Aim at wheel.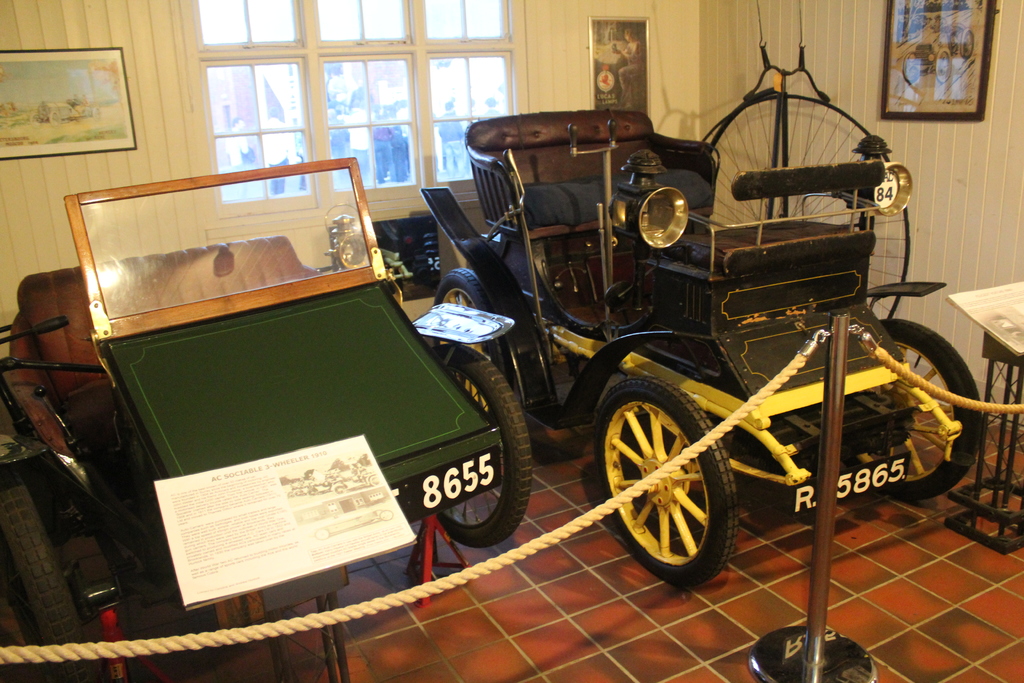
Aimed at [437,343,532,547].
